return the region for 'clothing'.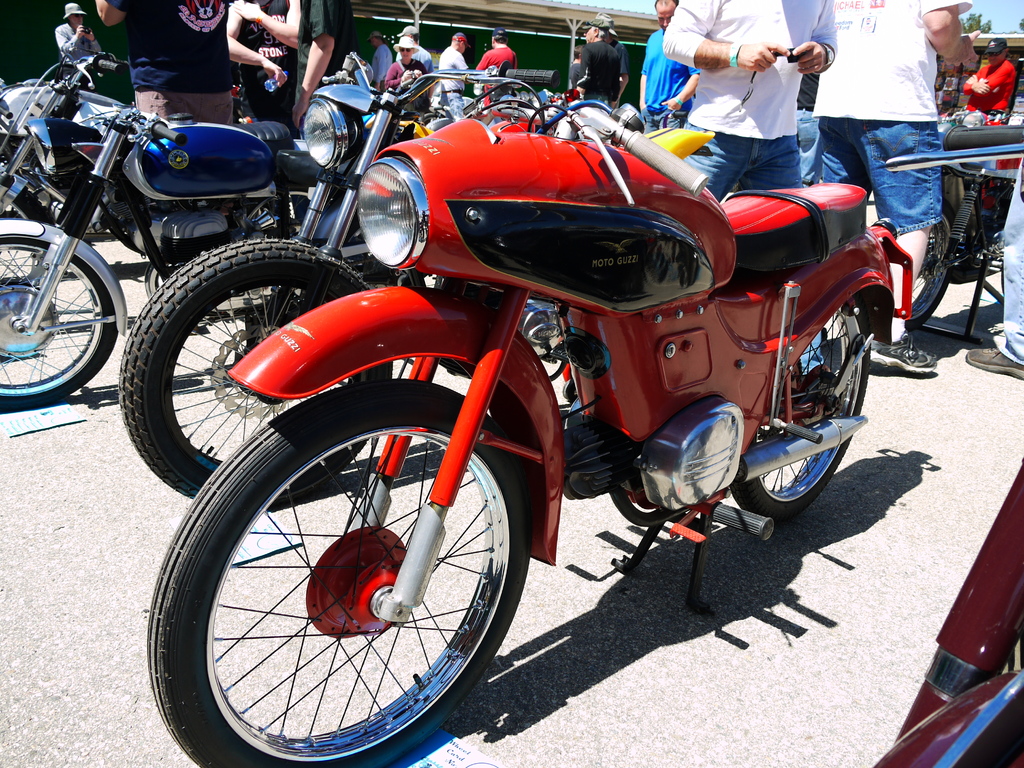
box=[964, 61, 1011, 223].
